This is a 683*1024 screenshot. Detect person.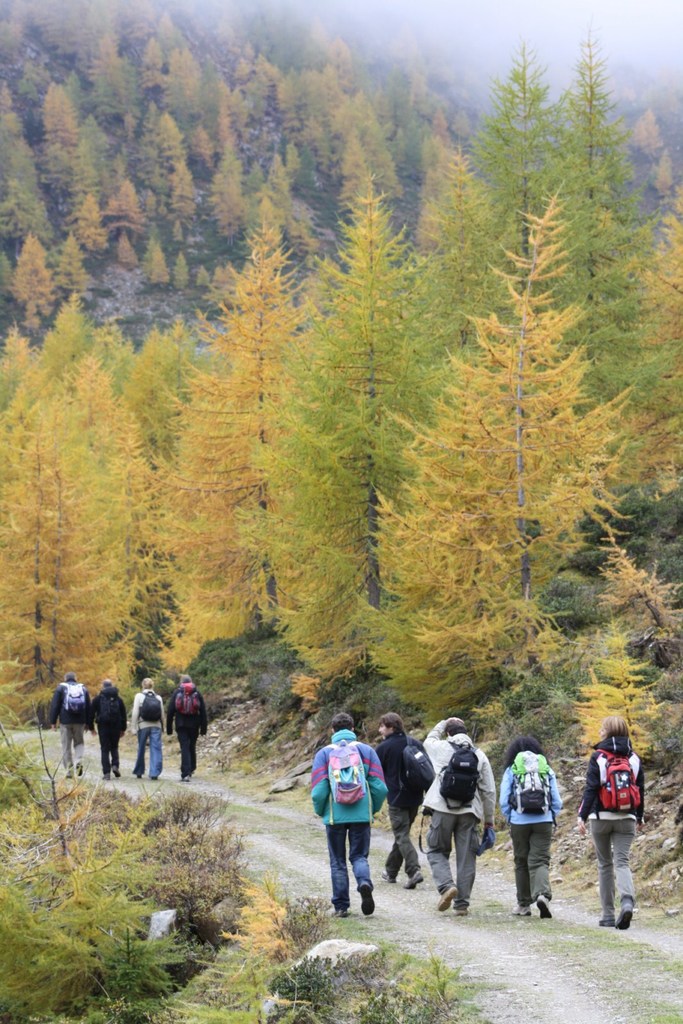
BBox(375, 713, 438, 892).
